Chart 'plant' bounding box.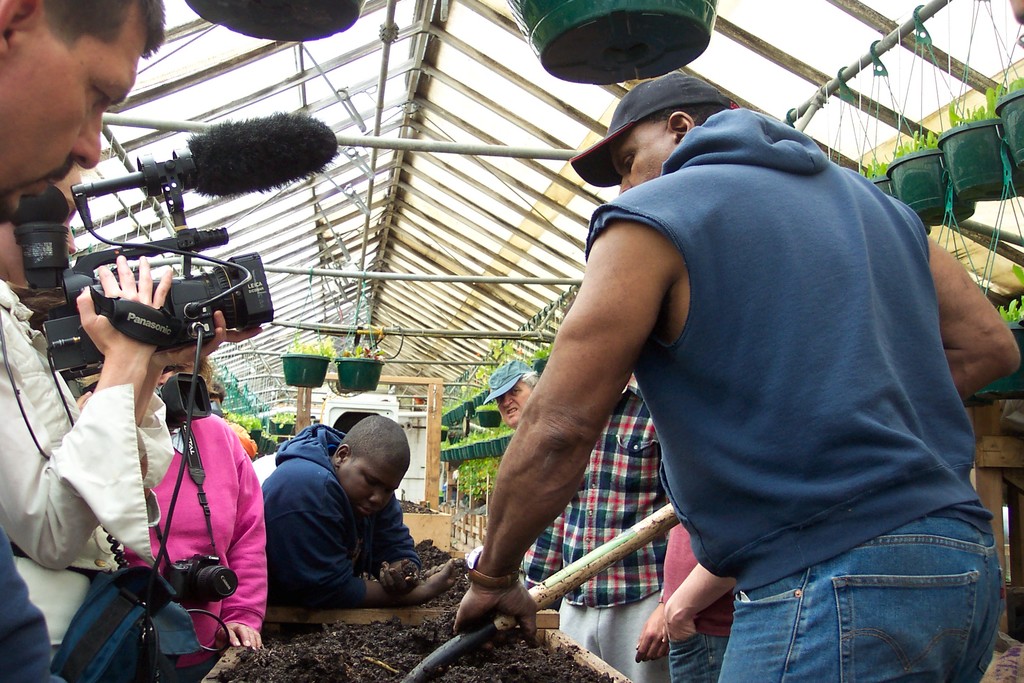
Charted: detection(338, 338, 390, 363).
